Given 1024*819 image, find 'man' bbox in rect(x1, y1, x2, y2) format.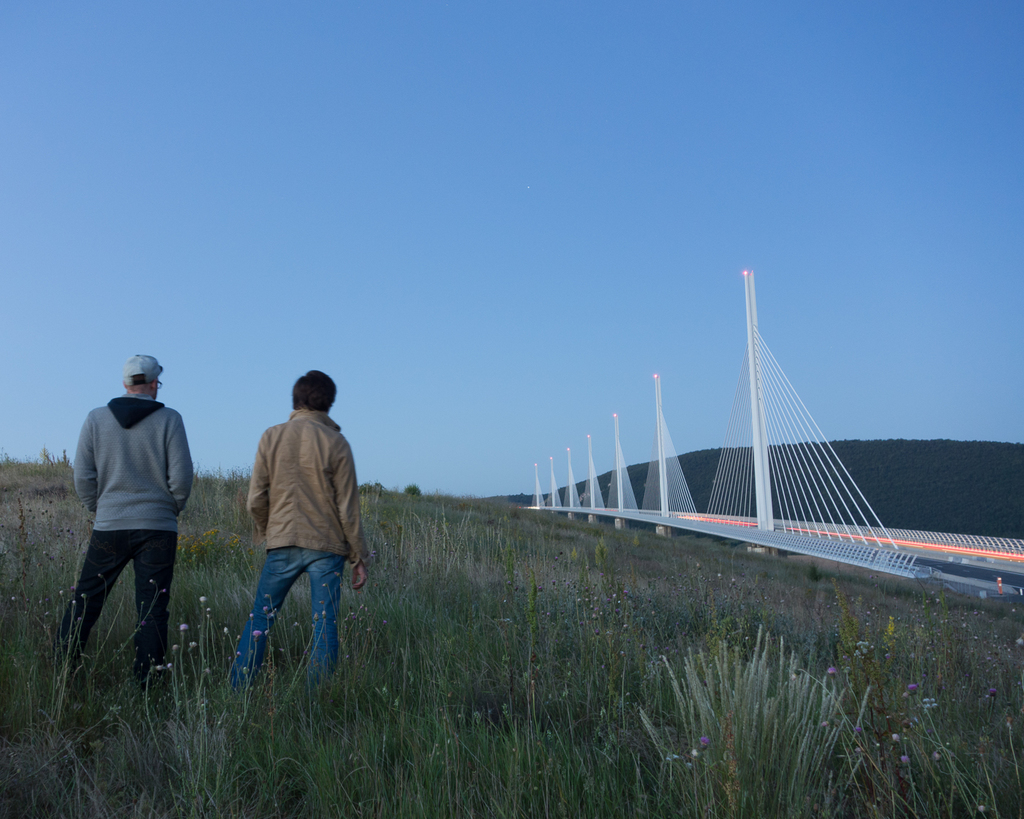
rect(50, 354, 195, 685).
